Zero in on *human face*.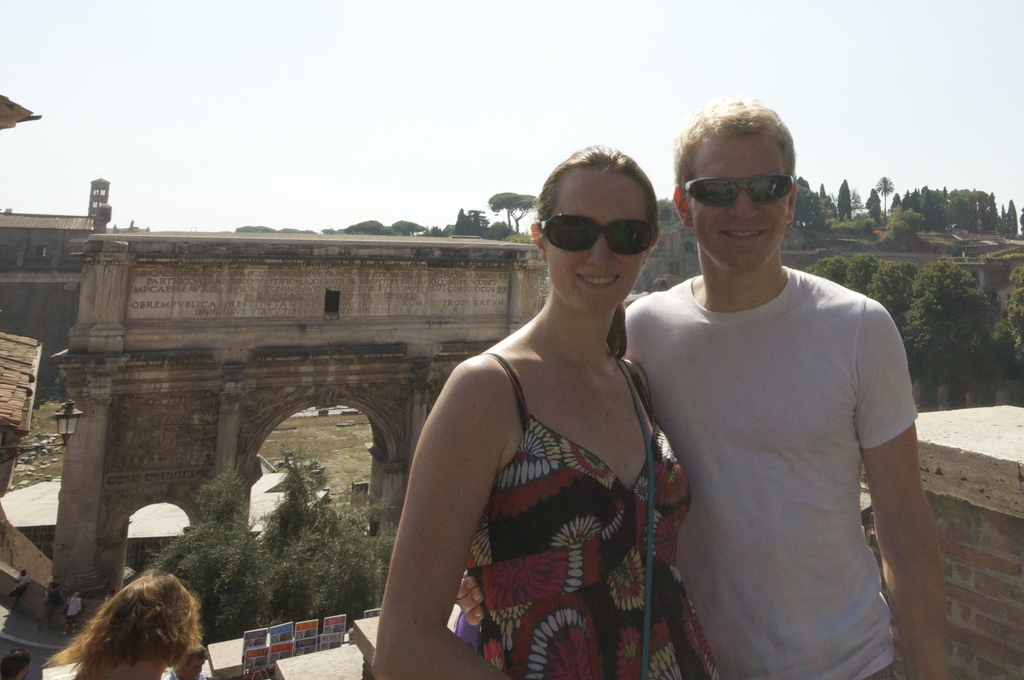
Zeroed in: l=547, t=166, r=650, b=311.
